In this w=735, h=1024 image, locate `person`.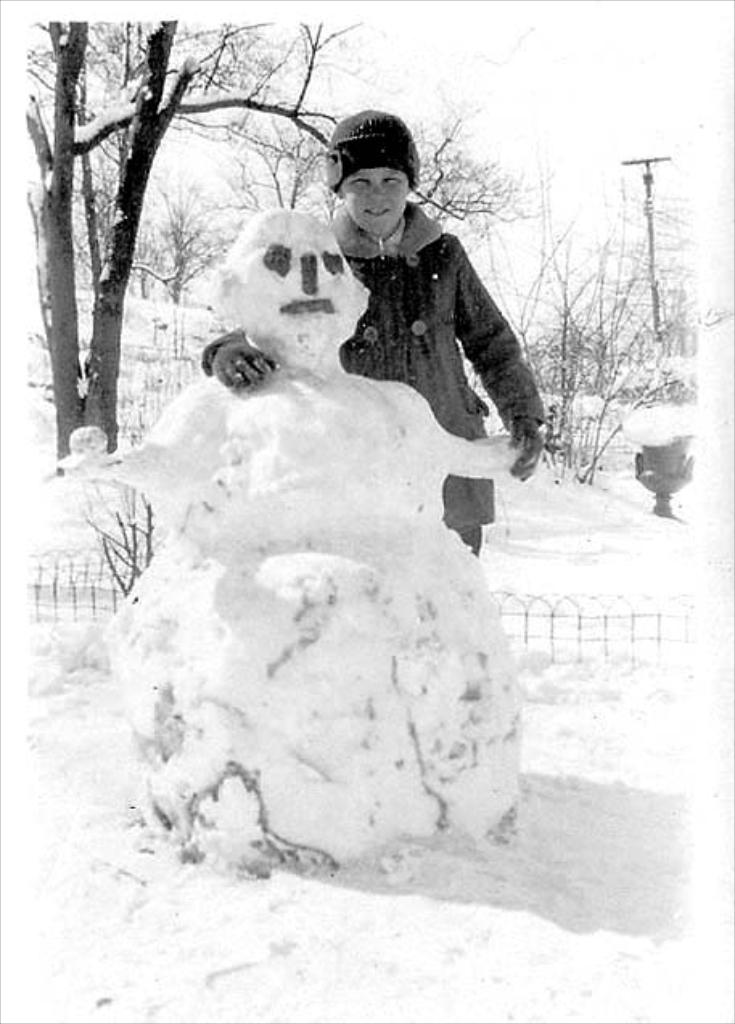
Bounding box: locate(203, 111, 545, 556).
